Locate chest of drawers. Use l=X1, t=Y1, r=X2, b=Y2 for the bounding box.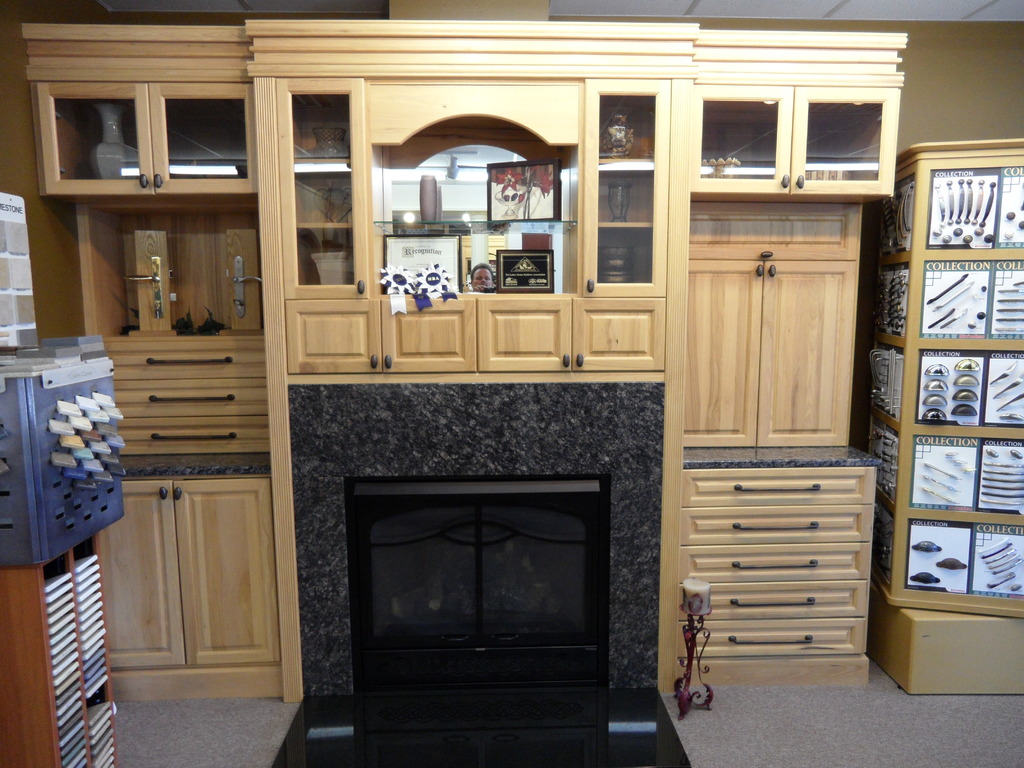
l=97, t=337, r=271, b=457.
